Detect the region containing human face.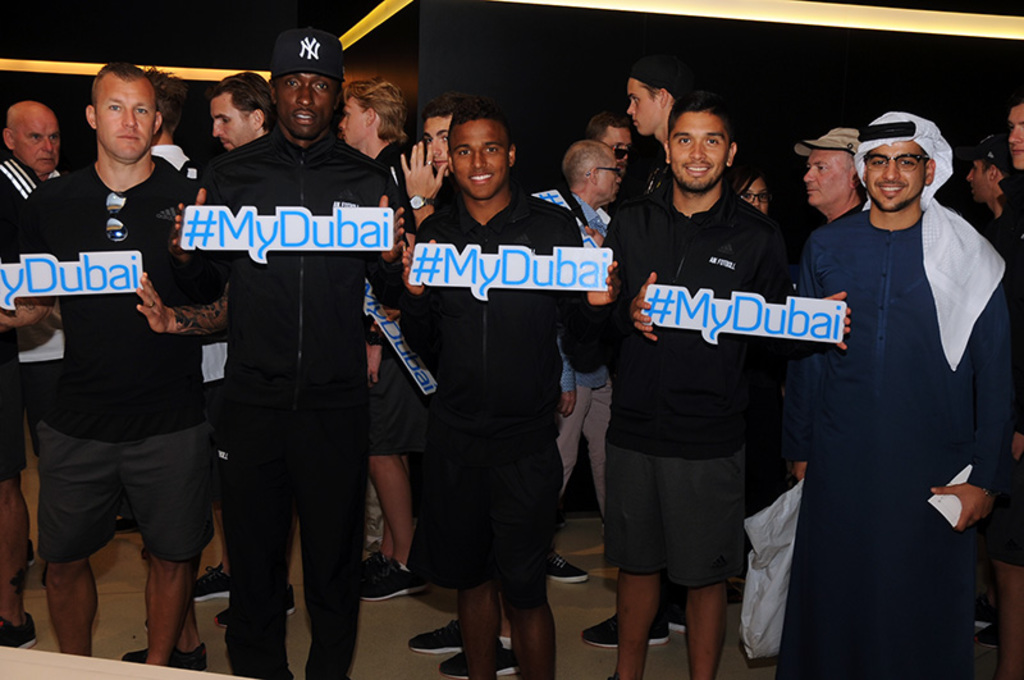
[968, 156, 991, 202].
